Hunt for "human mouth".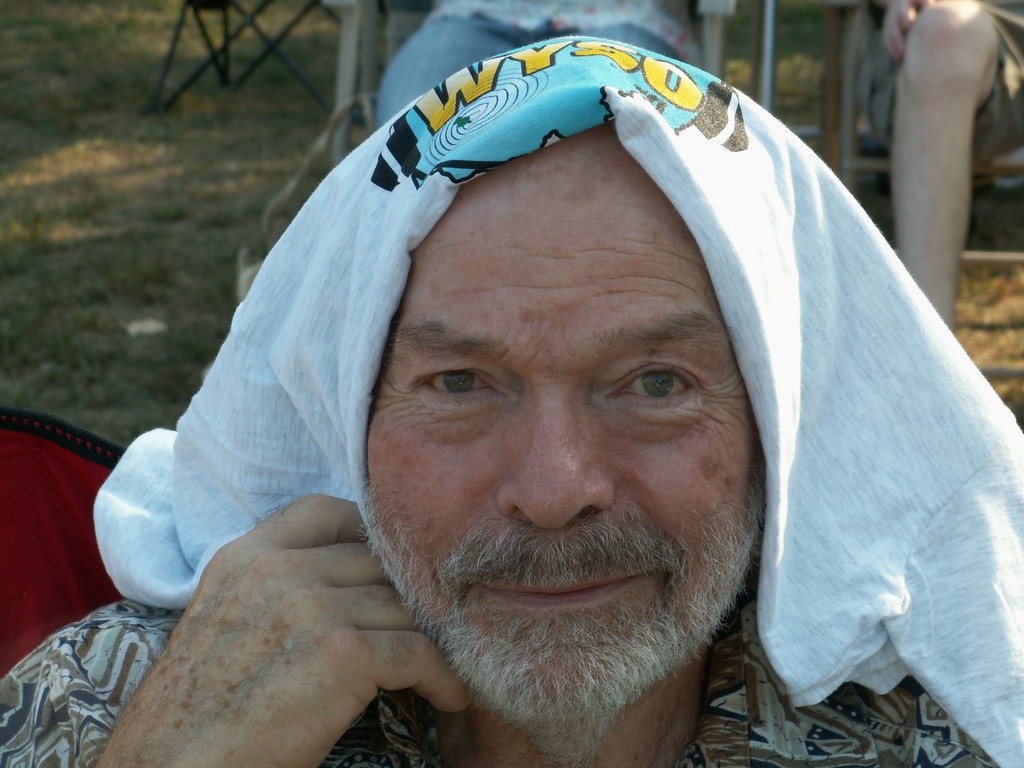
Hunted down at BBox(481, 579, 637, 606).
